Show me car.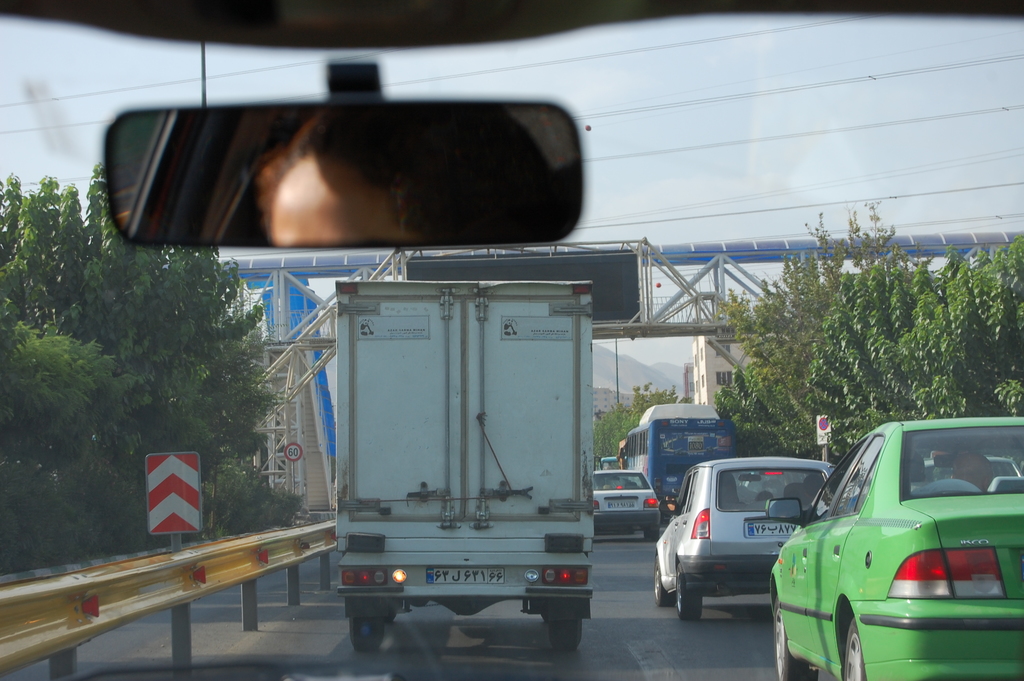
car is here: crop(643, 454, 833, 621).
